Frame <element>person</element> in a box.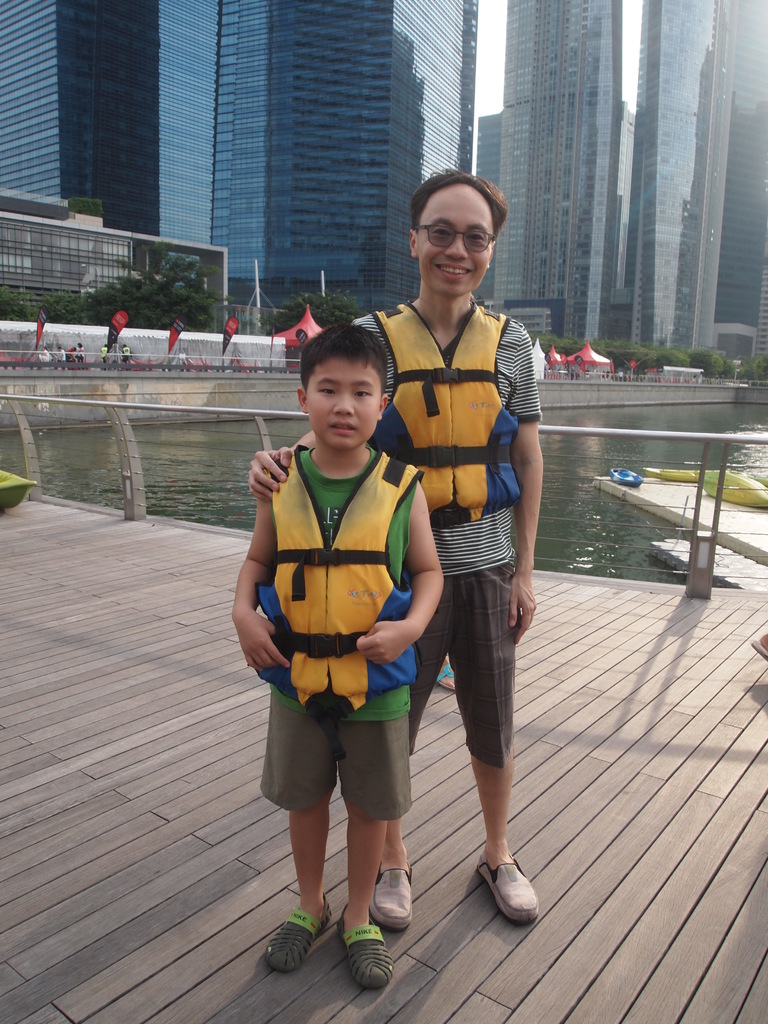
242:165:546:921.
